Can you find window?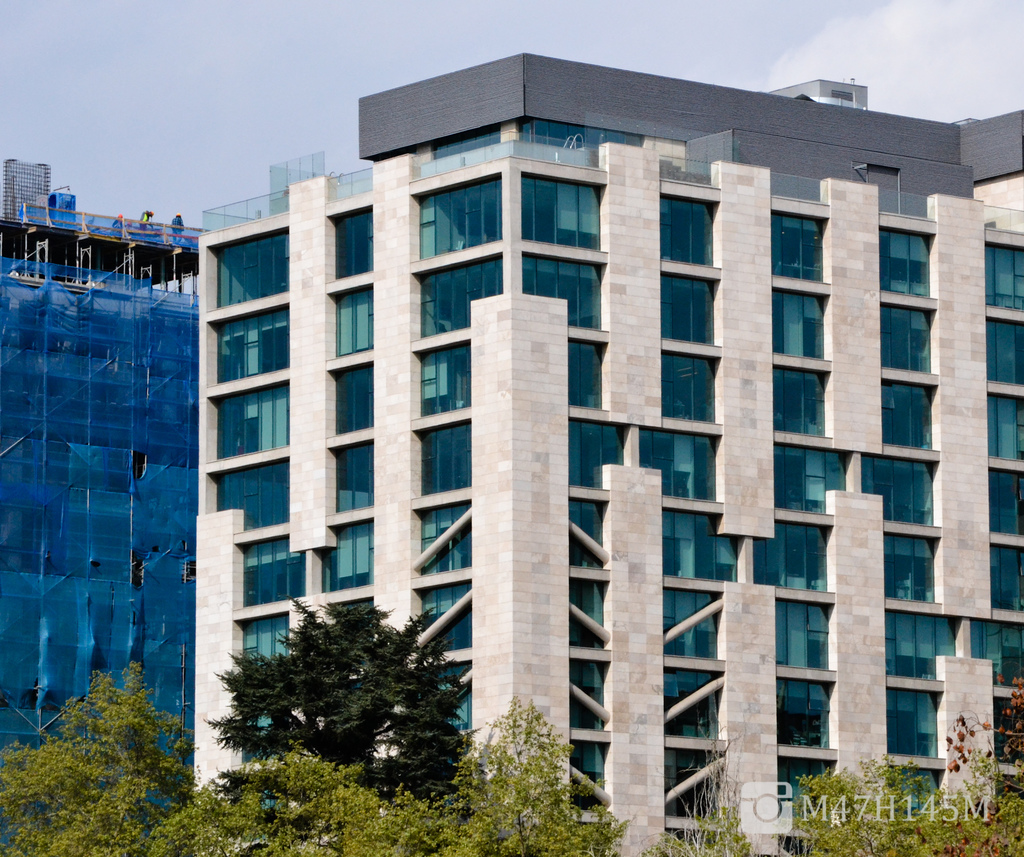
Yes, bounding box: 328, 279, 373, 360.
